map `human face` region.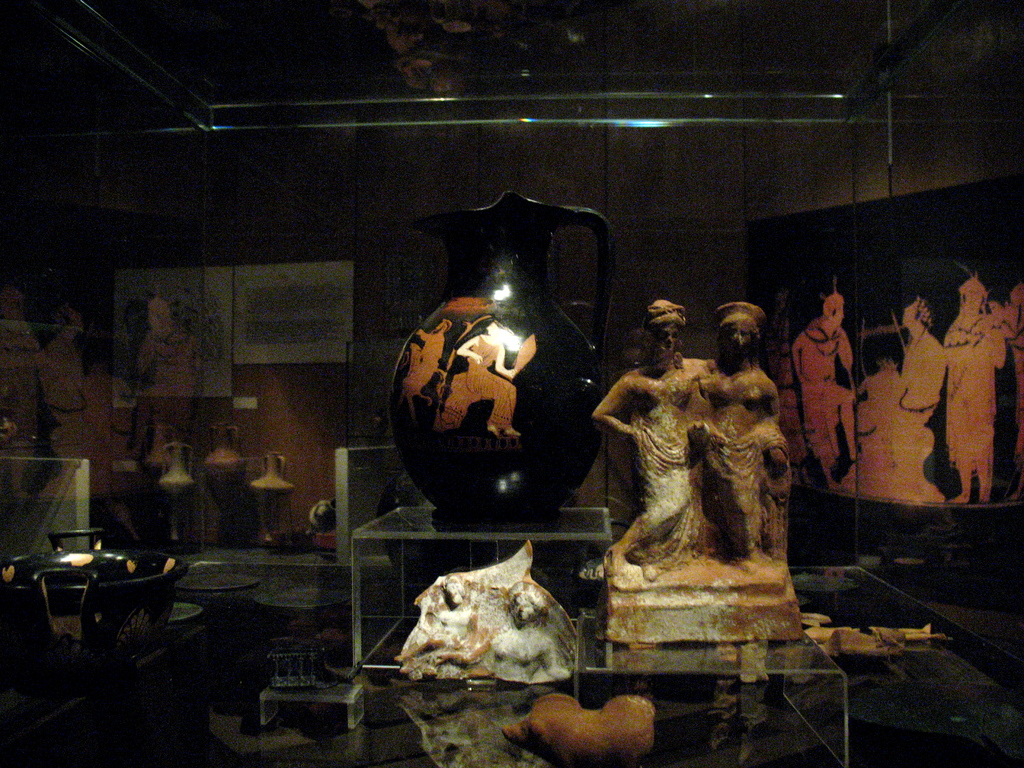
Mapped to x1=655, y1=322, x2=678, y2=352.
